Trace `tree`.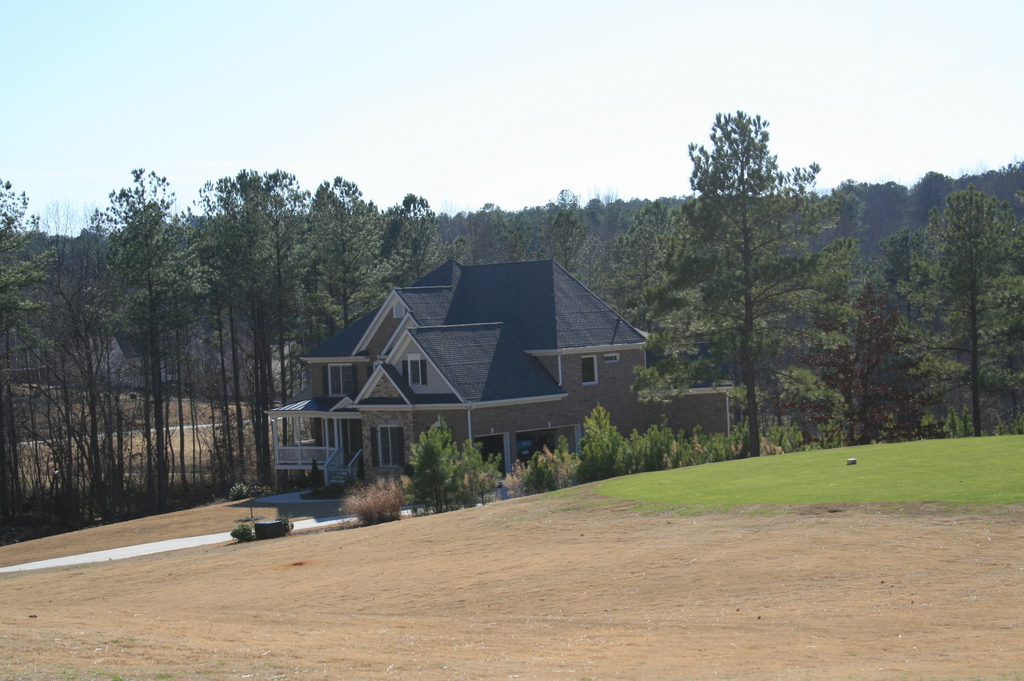
Traced to <region>545, 188, 594, 277</region>.
